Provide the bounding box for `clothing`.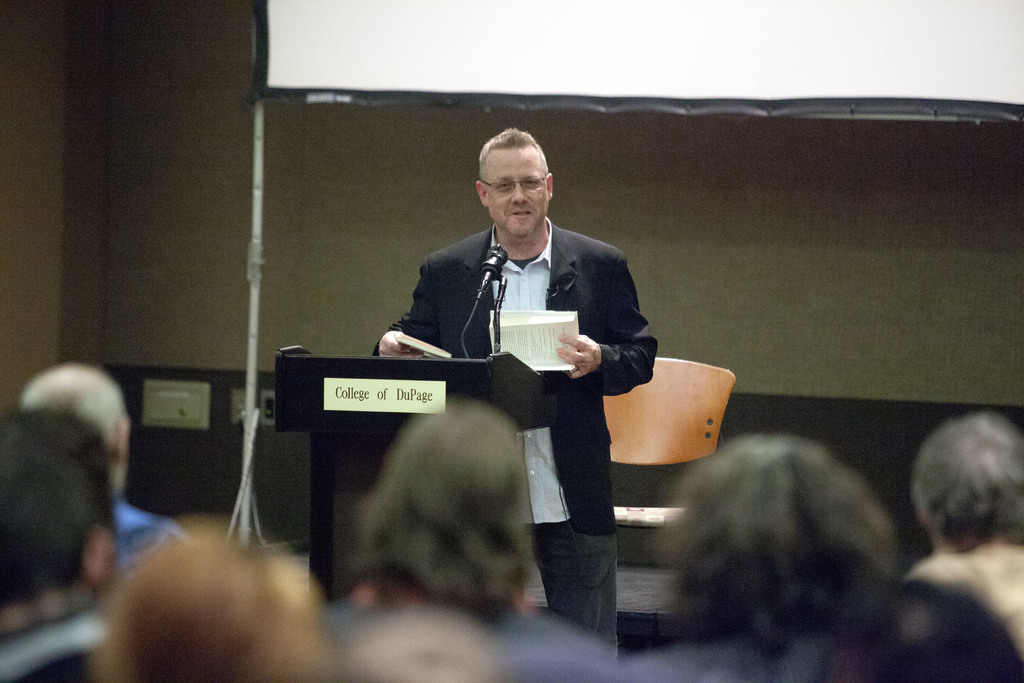
rect(902, 534, 1023, 657).
